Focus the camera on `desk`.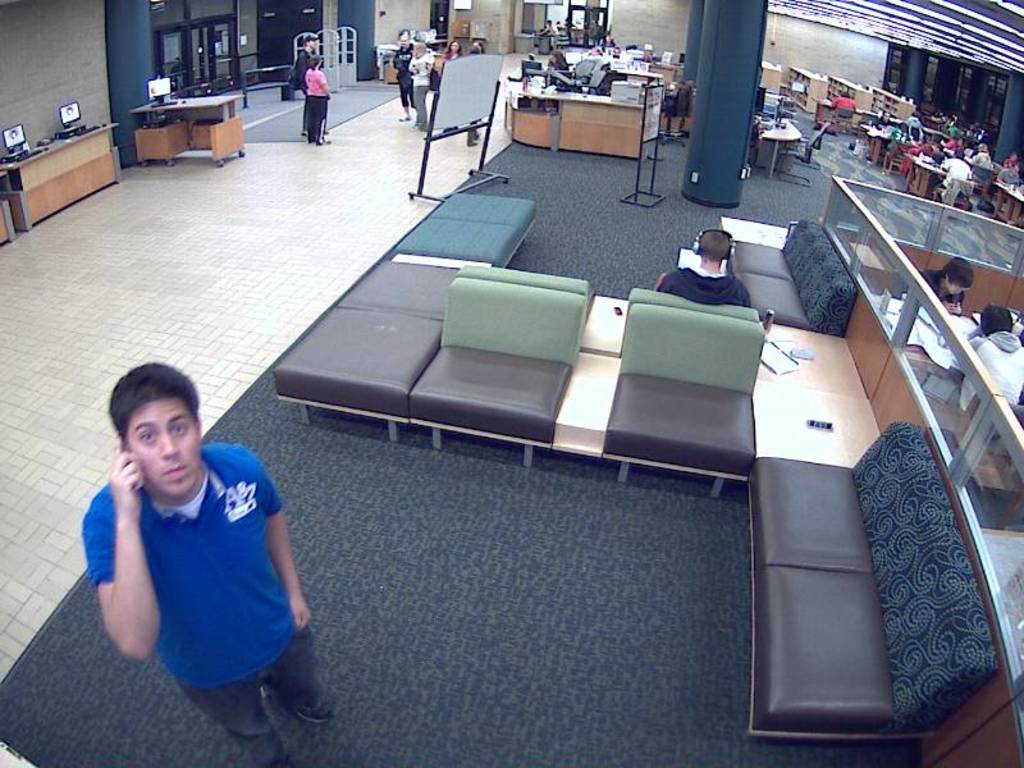
Focus region: (648,51,682,83).
